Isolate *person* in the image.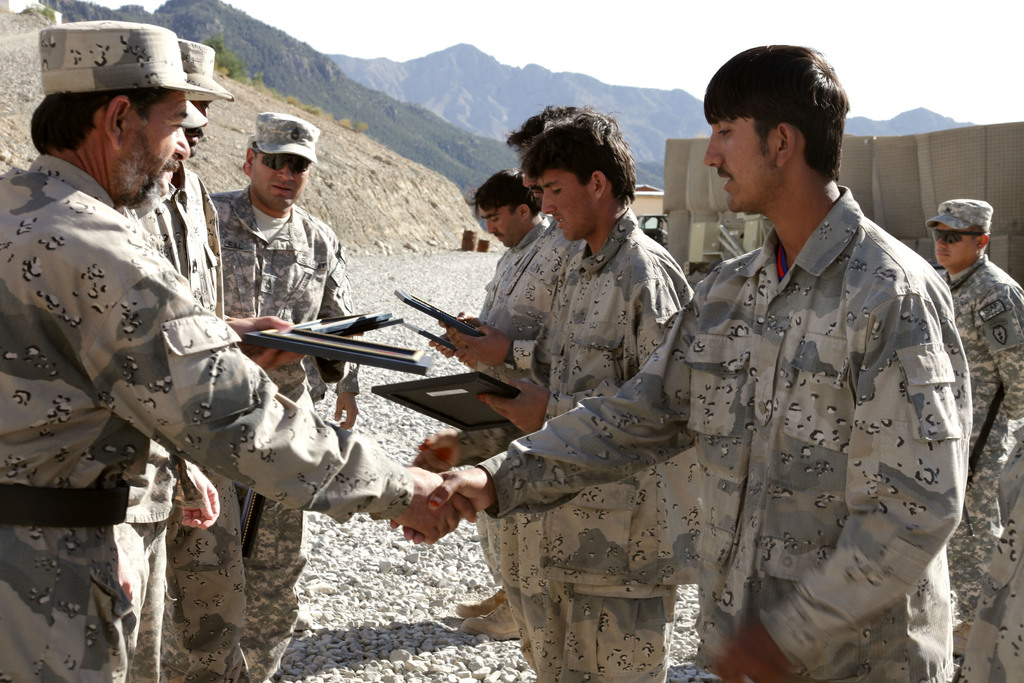
Isolated region: [416,115,687,682].
